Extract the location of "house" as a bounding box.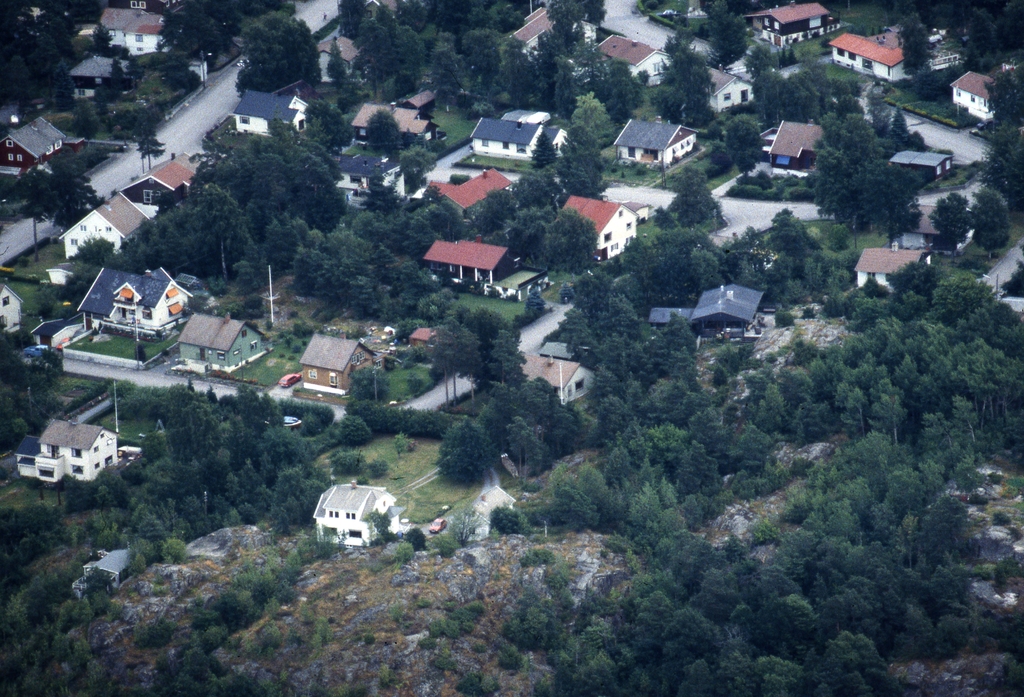
<box>612,113,698,168</box>.
